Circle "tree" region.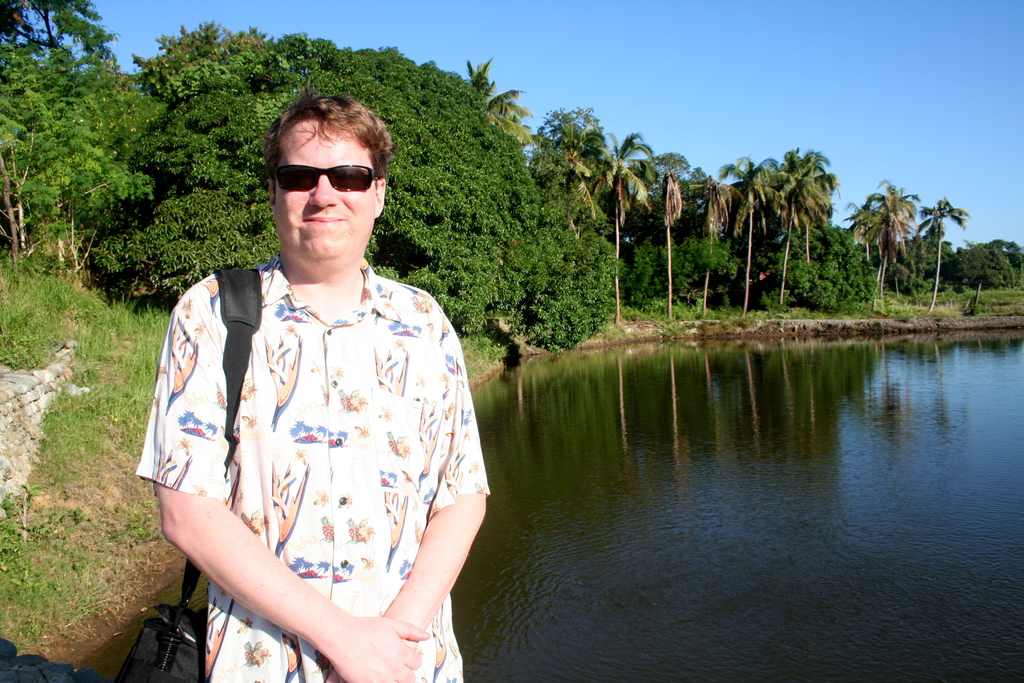
Region: <bbox>964, 238, 1023, 297</bbox>.
